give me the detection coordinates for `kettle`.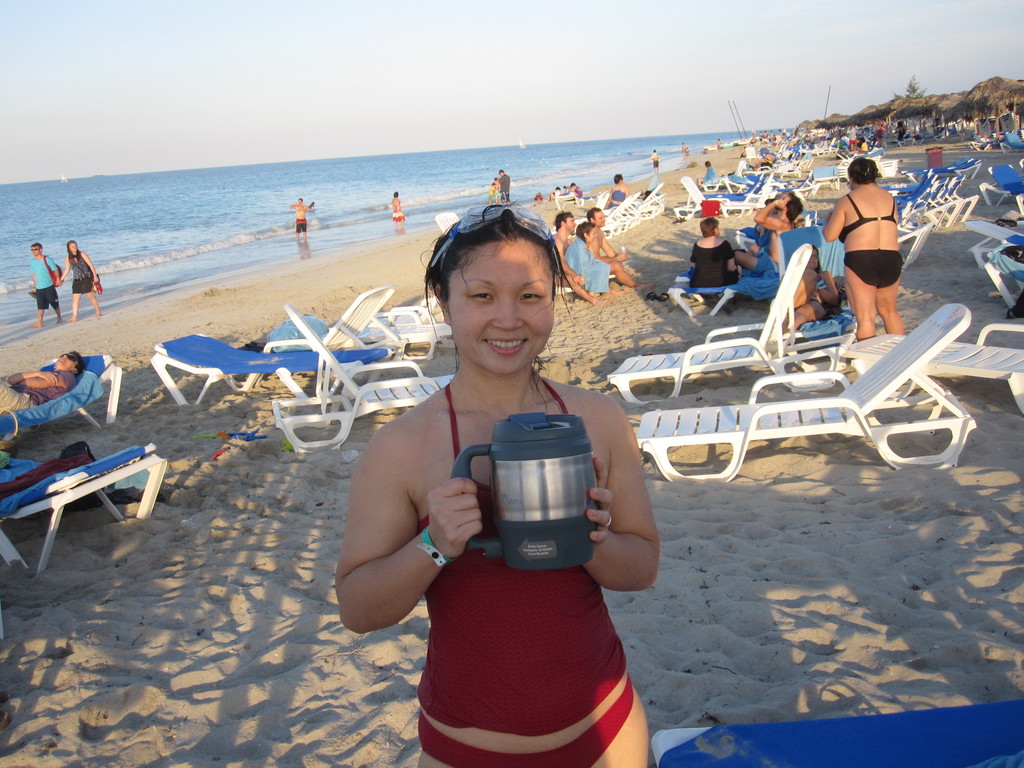
left=455, top=412, right=600, bottom=566.
